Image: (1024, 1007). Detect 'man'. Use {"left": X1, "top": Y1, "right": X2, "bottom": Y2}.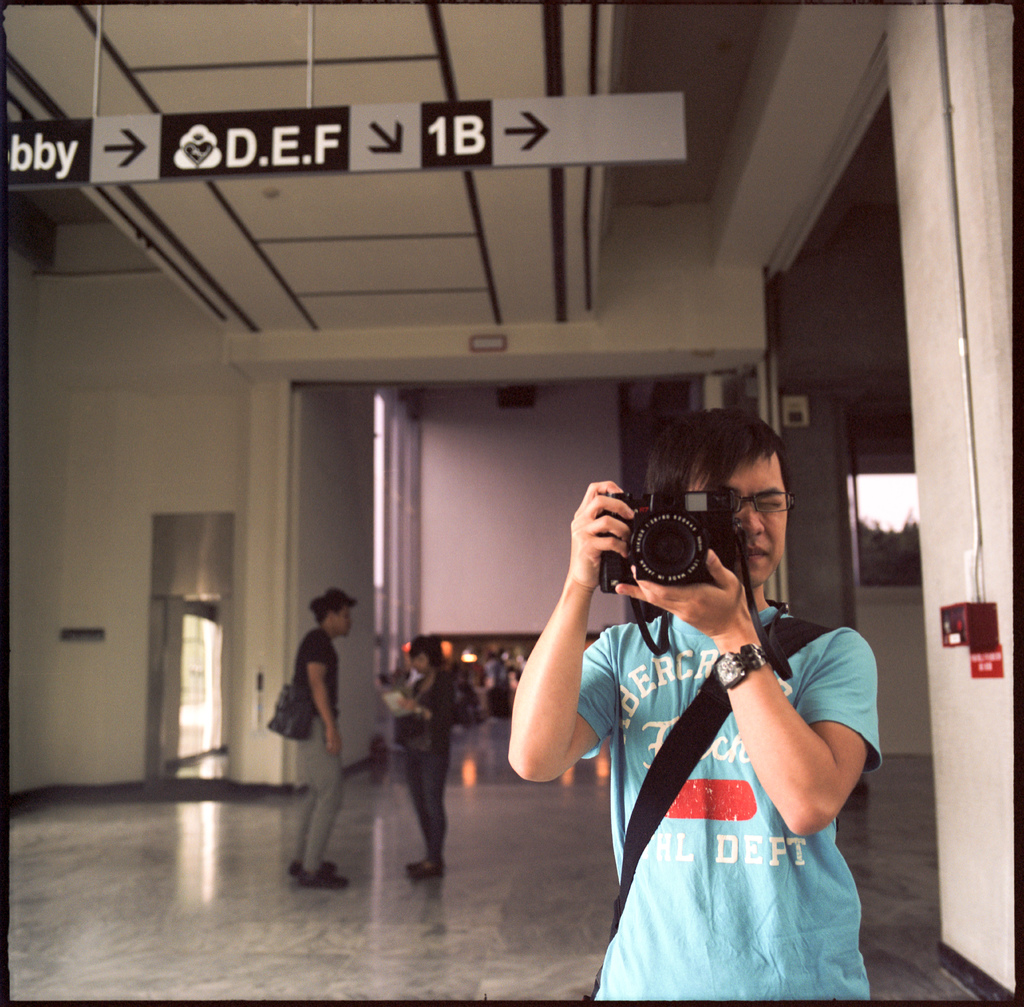
{"left": 509, "top": 400, "right": 910, "bottom": 974}.
